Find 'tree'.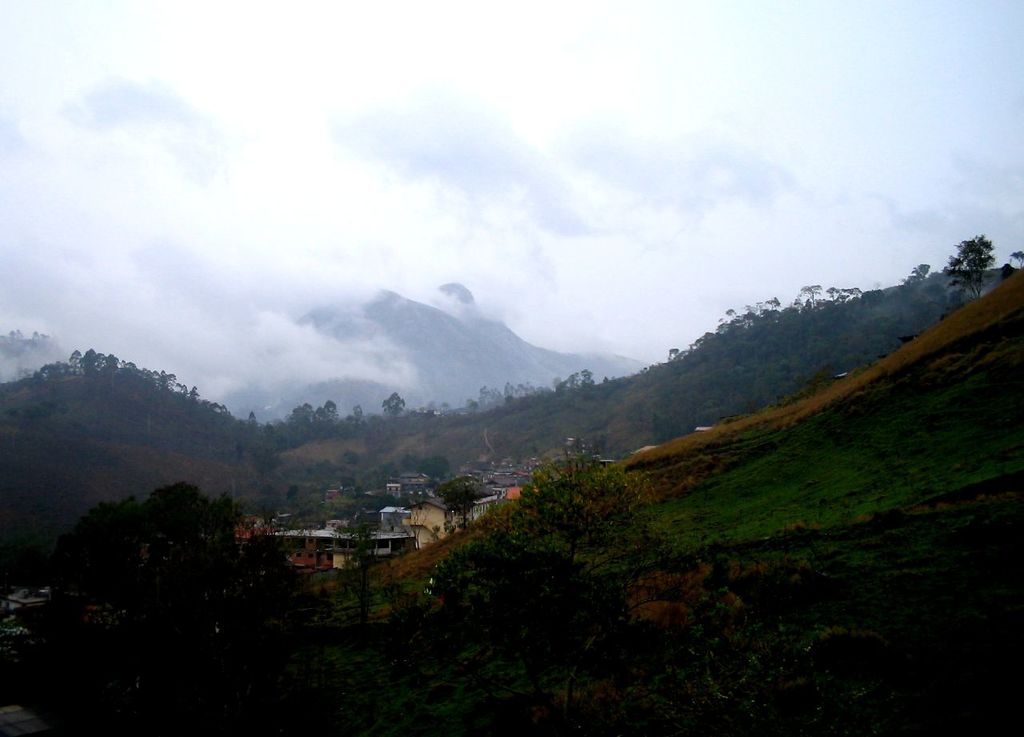
Rect(442, 479, 496, 533).
